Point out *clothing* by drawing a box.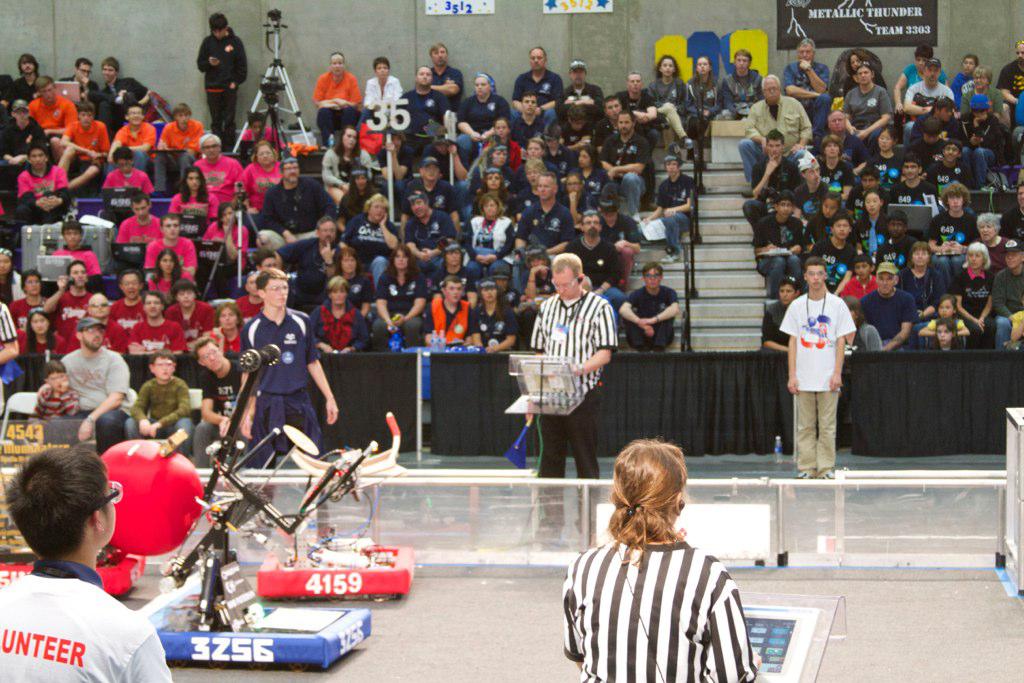
[780,288,859,469].
